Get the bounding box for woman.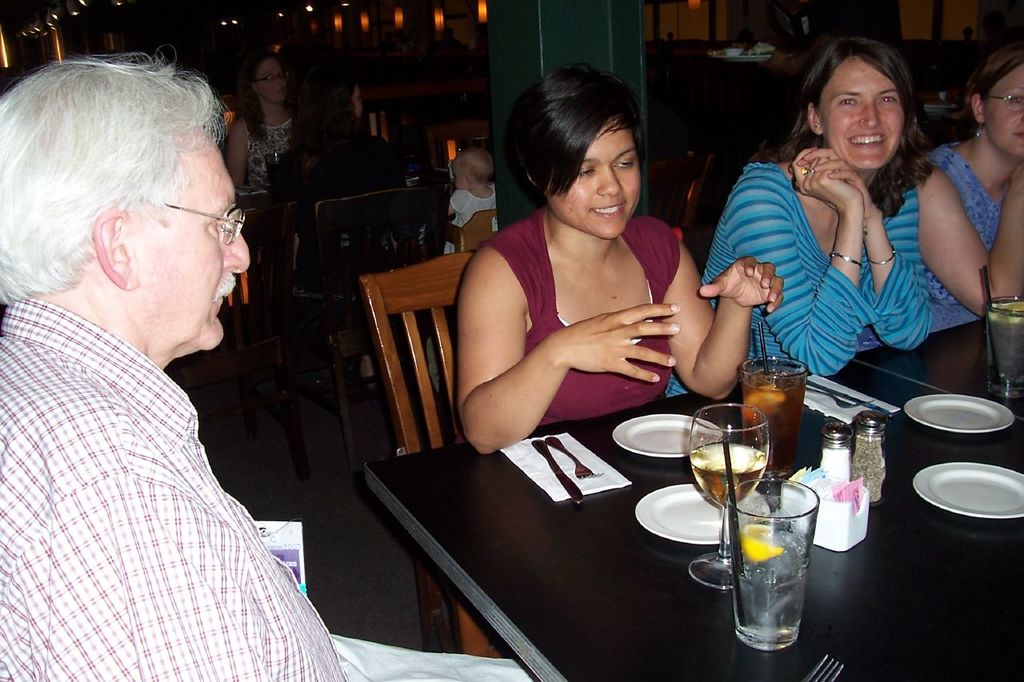
[439,81,721,493].
